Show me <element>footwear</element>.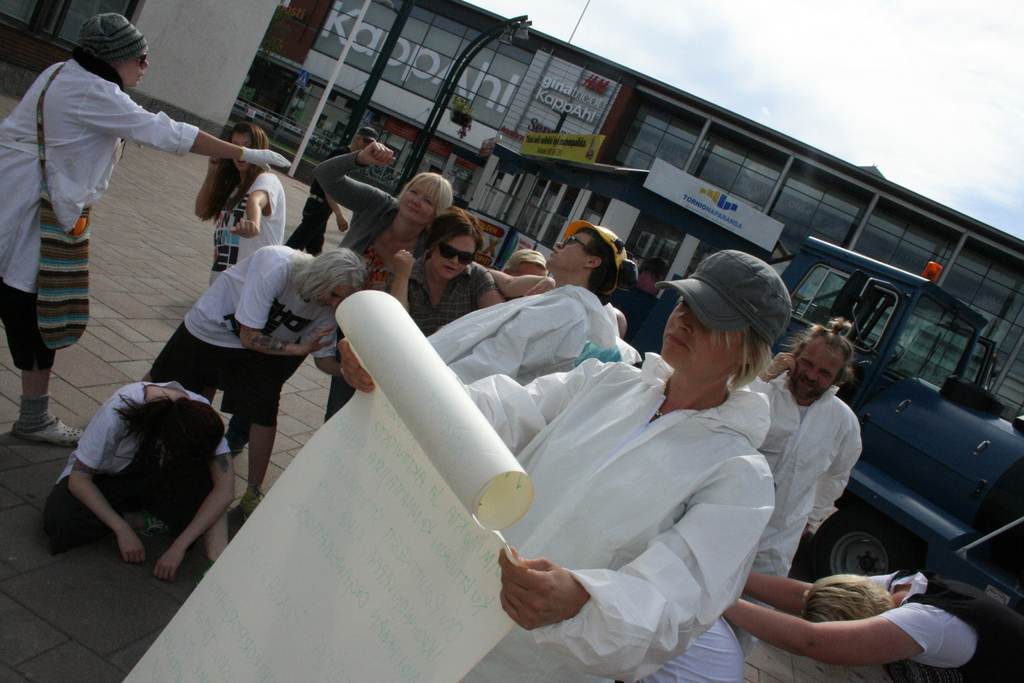
<element>footwear</element> is here: region(227, 431, 248, 451).
